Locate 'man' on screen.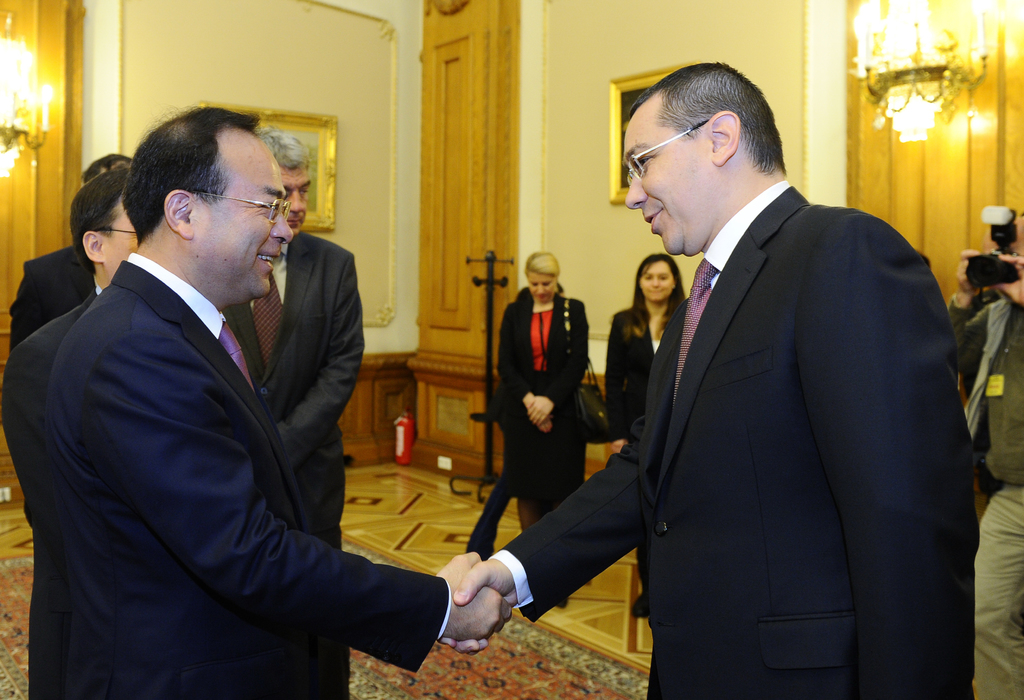
On screen at left=4, top=157, right=124, bottom=355.
